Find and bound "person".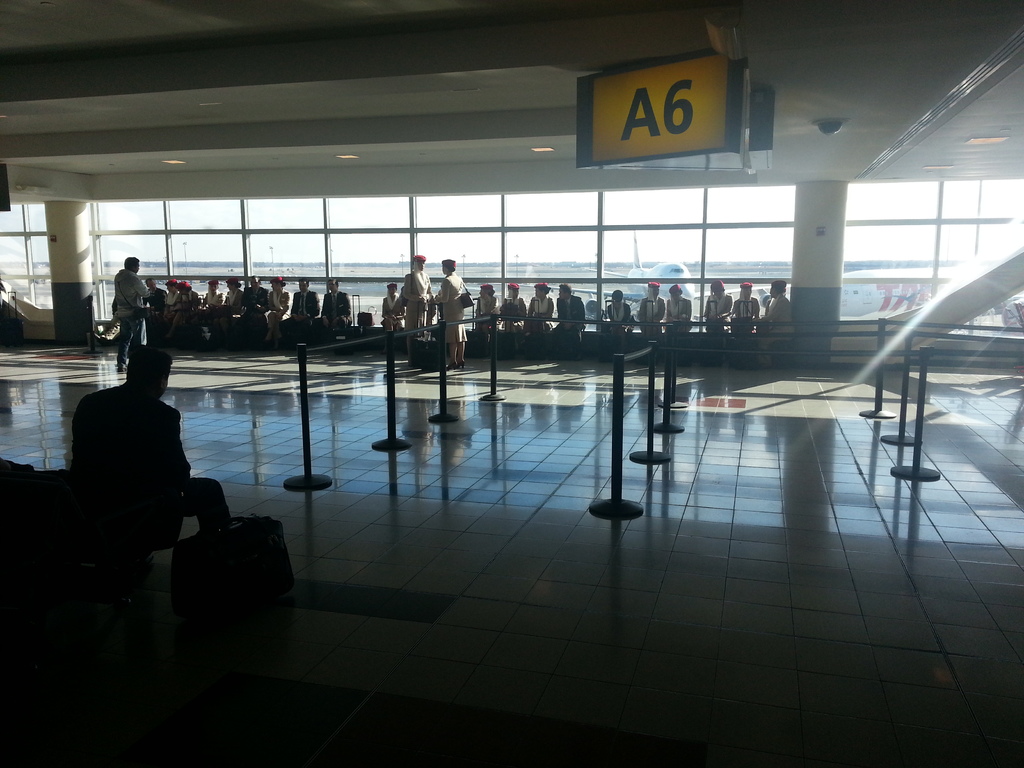
Bound: Rect(68, 332, 209, 586).
